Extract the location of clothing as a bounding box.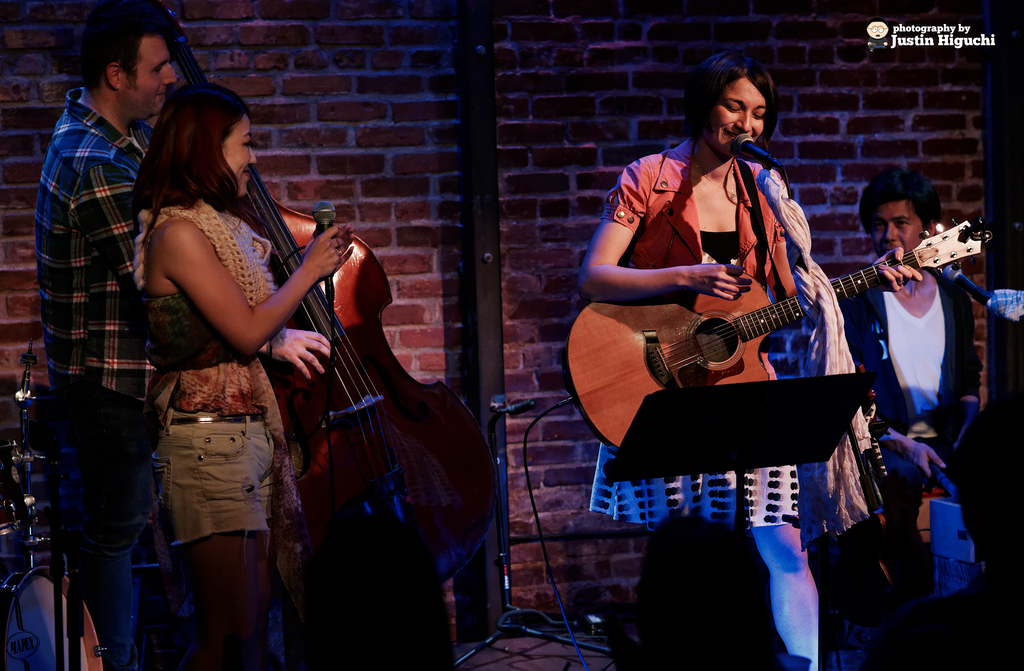
bbox=[24, 88, 241, 670].
